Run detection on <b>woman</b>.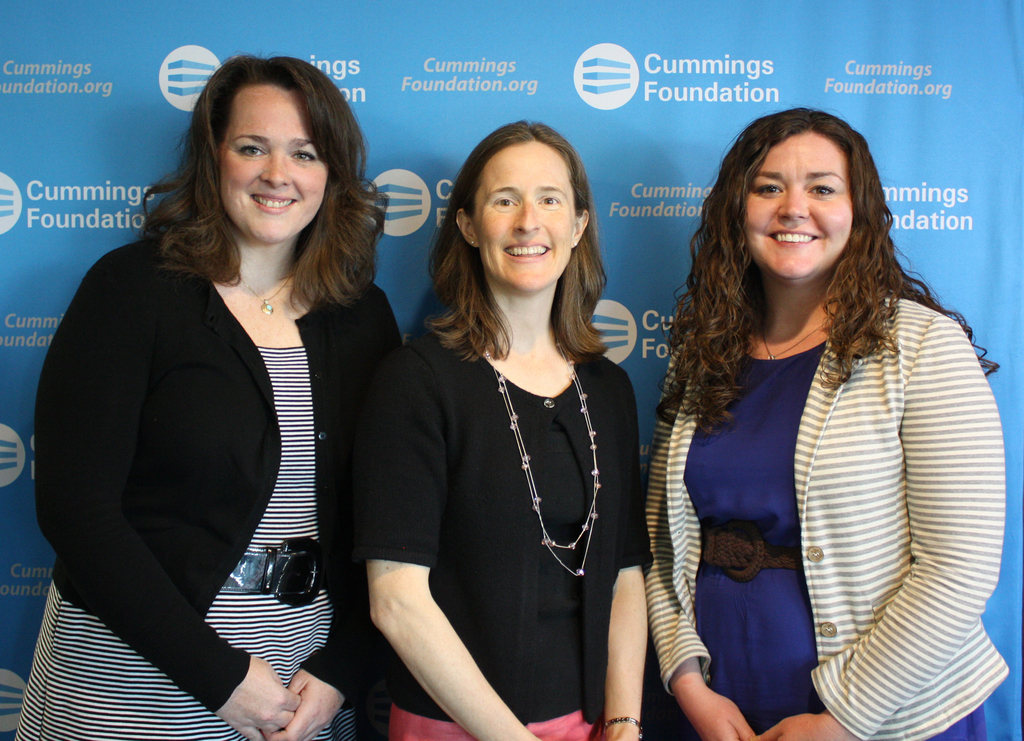
Result: 646 103 1007 740.
